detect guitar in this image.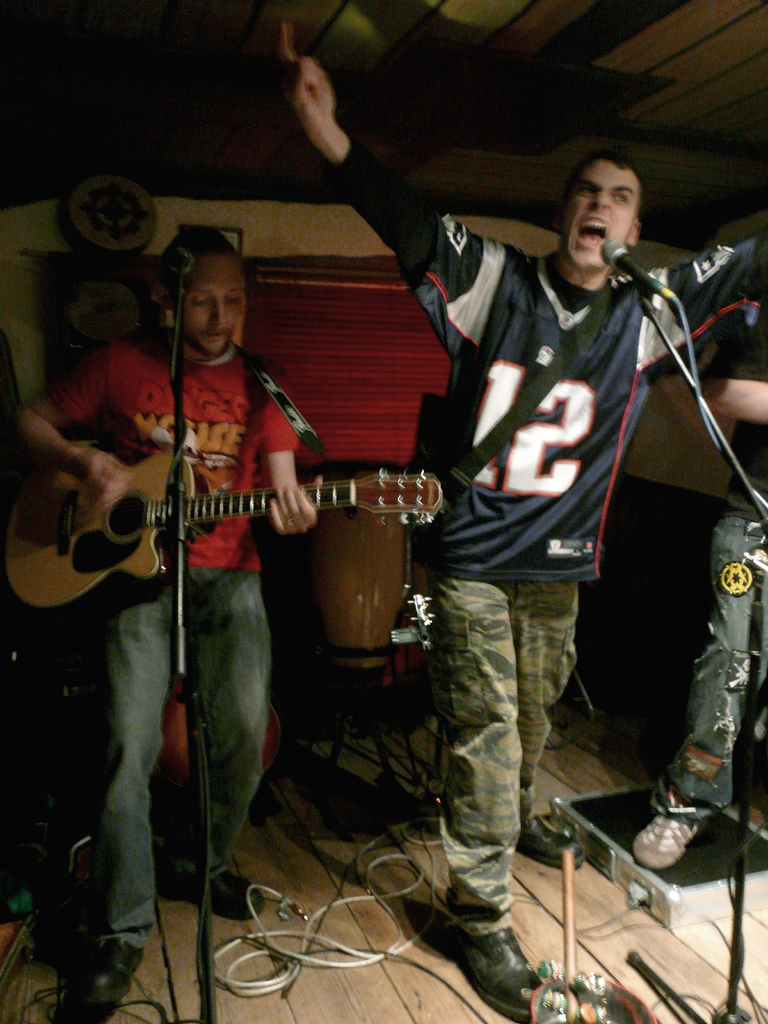
Detection: (0,438,446,610).
